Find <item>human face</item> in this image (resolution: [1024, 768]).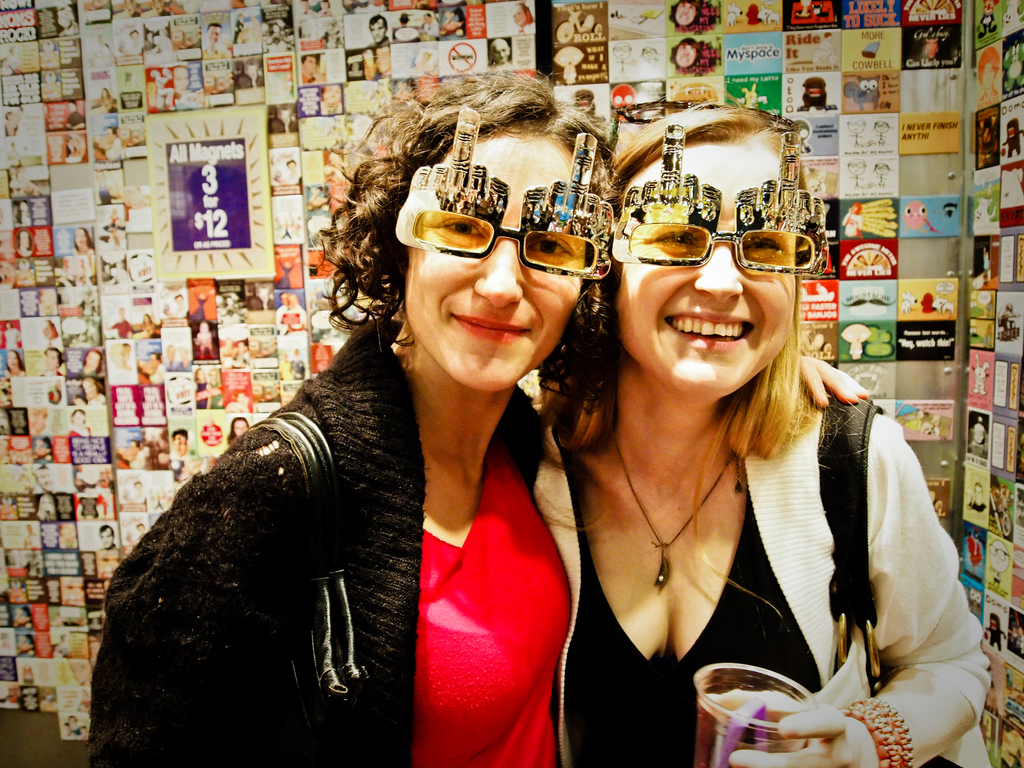
box(300, 54, 317, 76).
